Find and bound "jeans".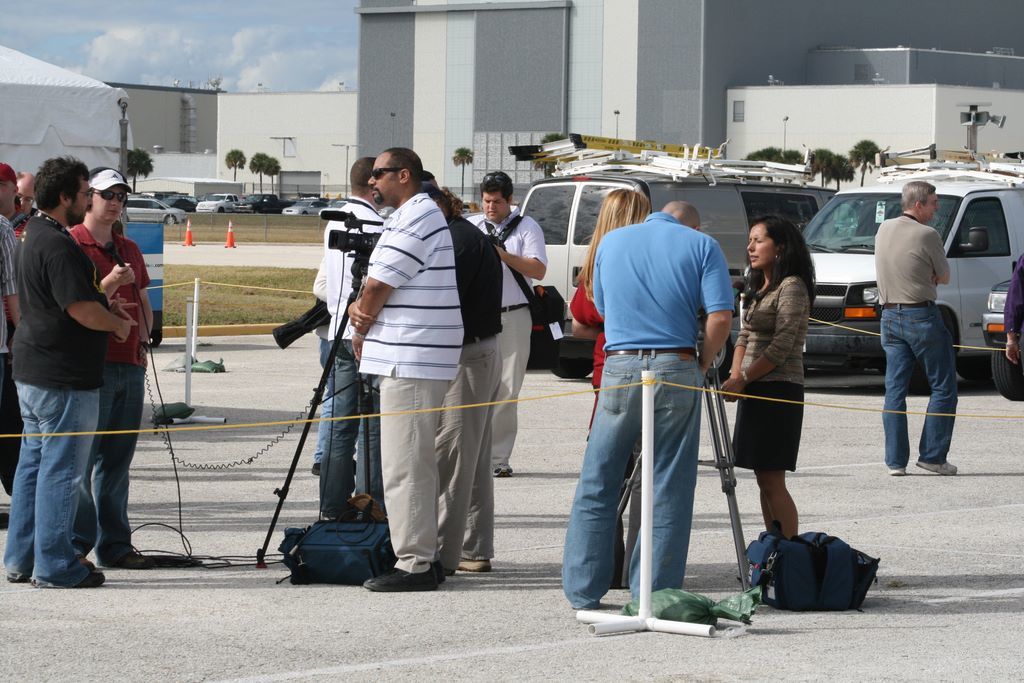
Bound: l=563, t=348, r=703, b=608.
